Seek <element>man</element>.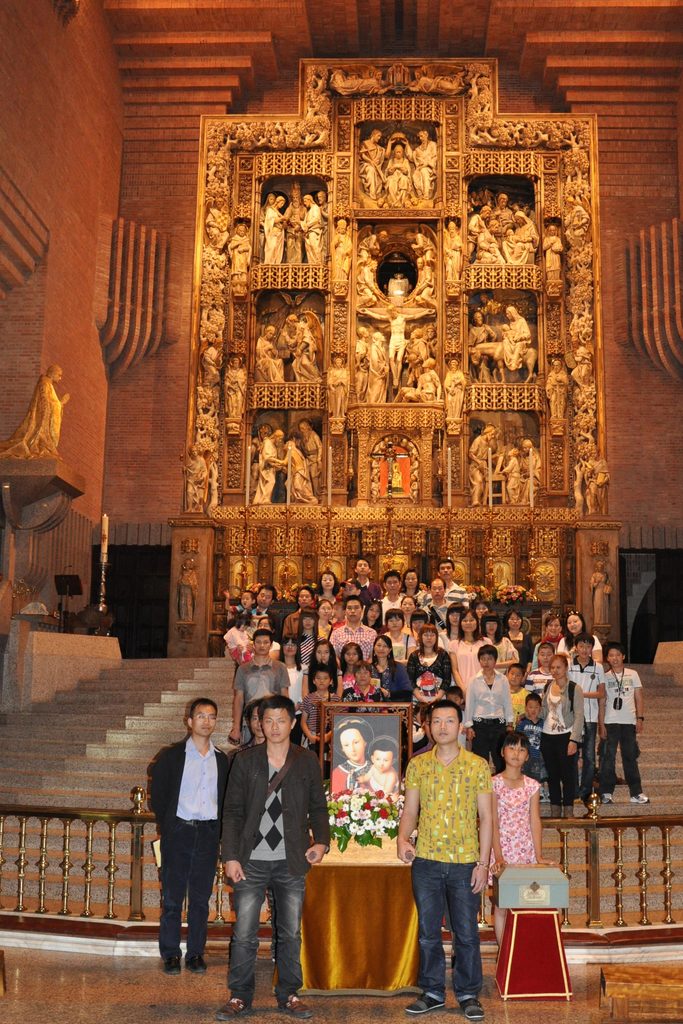
[327,599,381,652].
